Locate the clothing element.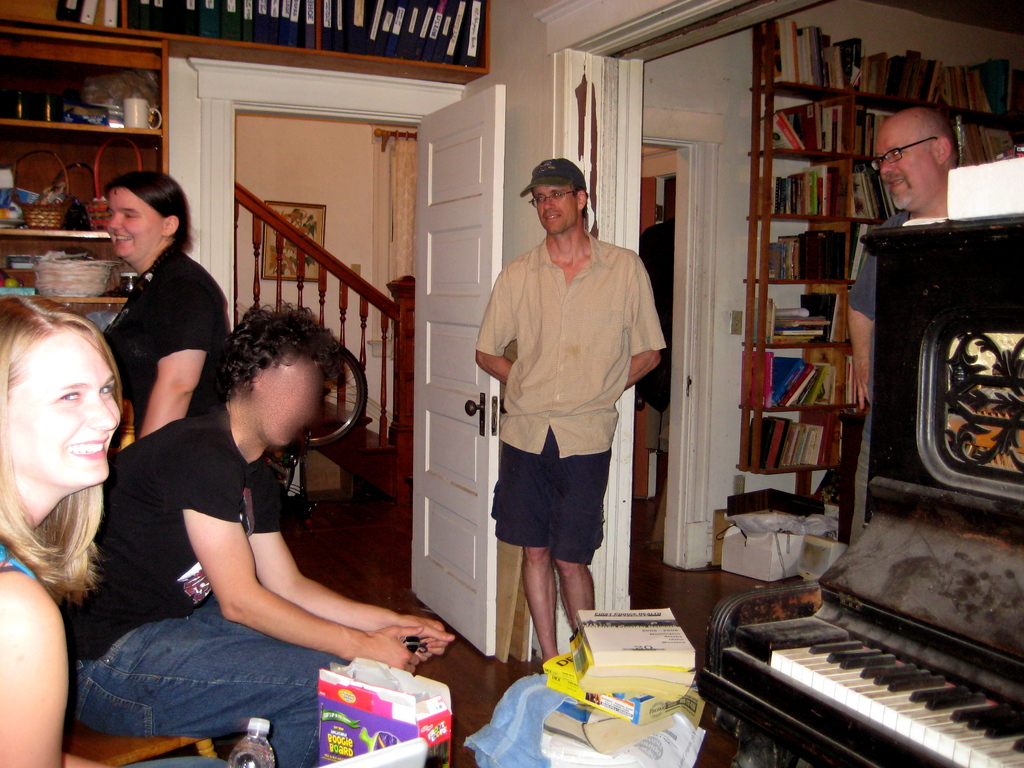
Element bbox: left=842, top=208, right=907, bottom=550.
